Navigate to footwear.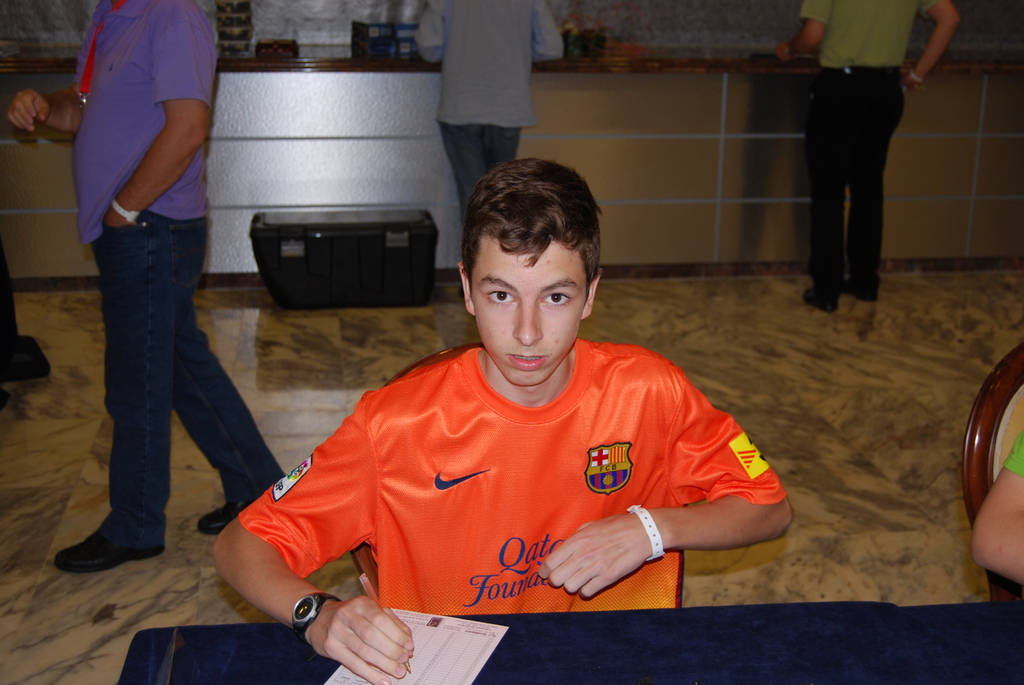
Navigation target: {"x1": 52, "y1": 532, "x2": 163, "y2": 571}.
